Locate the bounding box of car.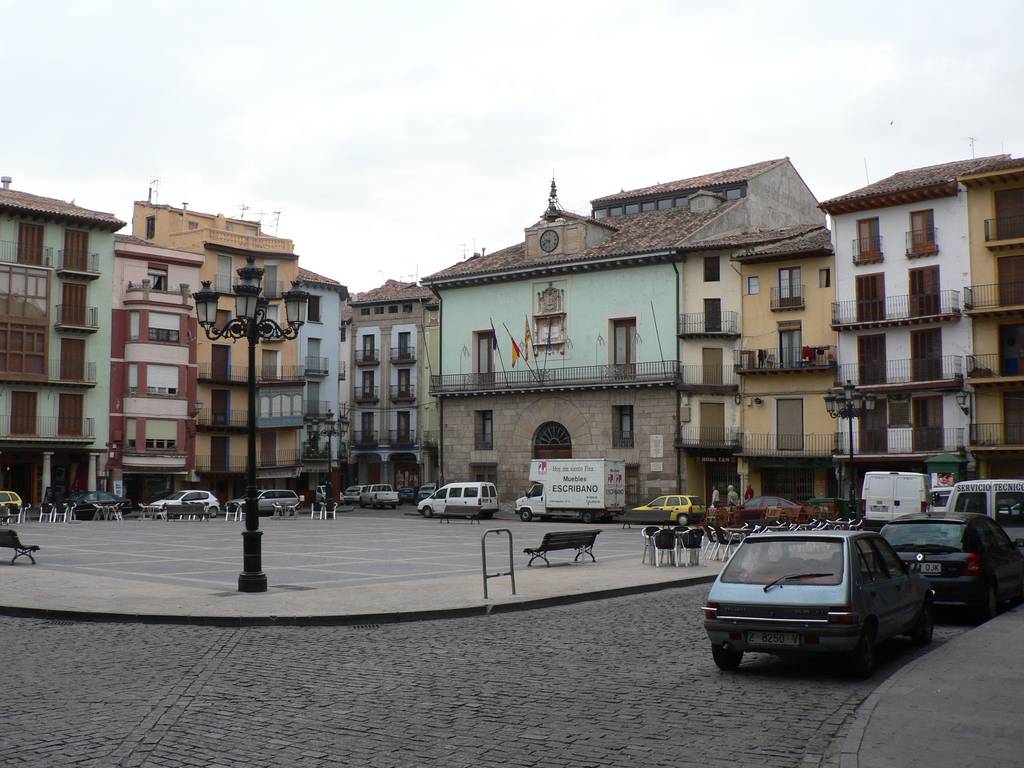
Bounding box: 632/490/711/520.
